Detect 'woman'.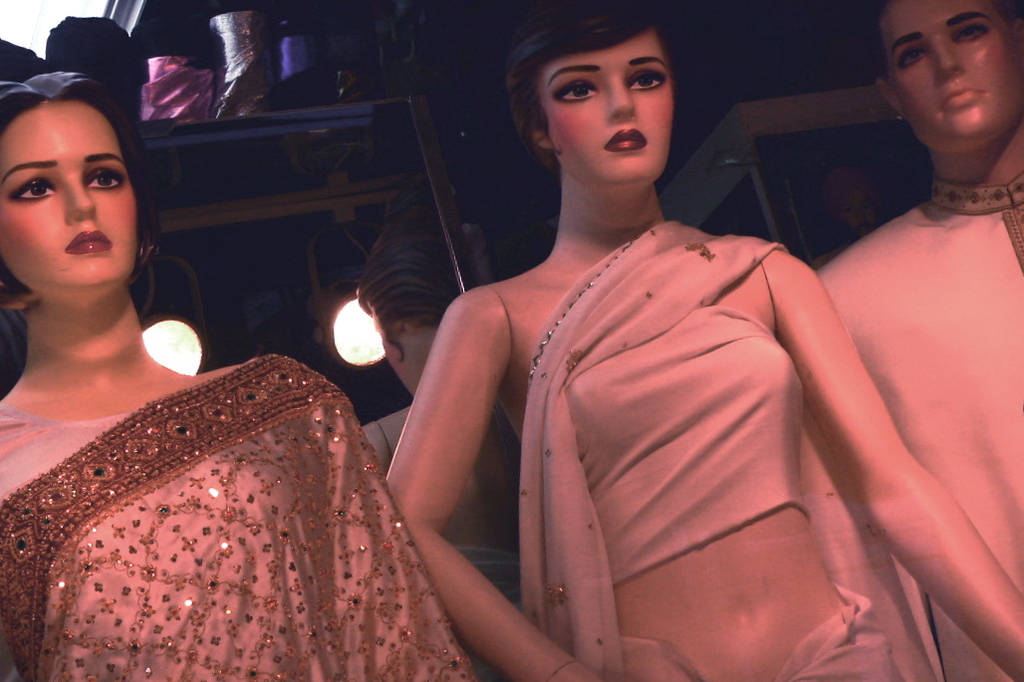
Detected at [left=0, top=68, right=477, bottom=681].
